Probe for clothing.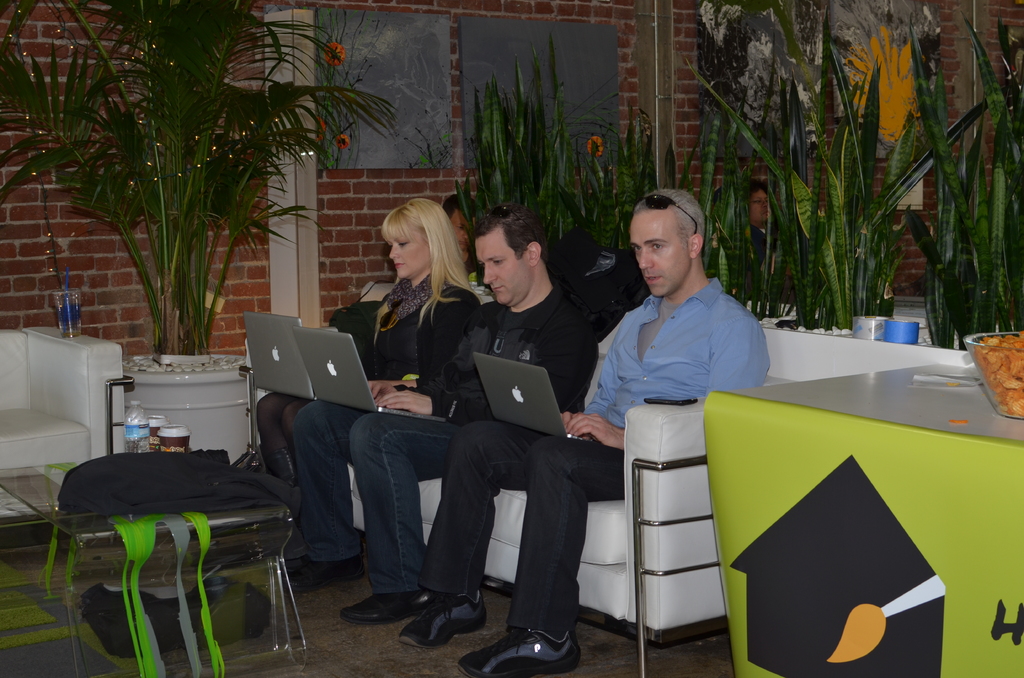
Probe result: rect(253, 262, 476, 565).
